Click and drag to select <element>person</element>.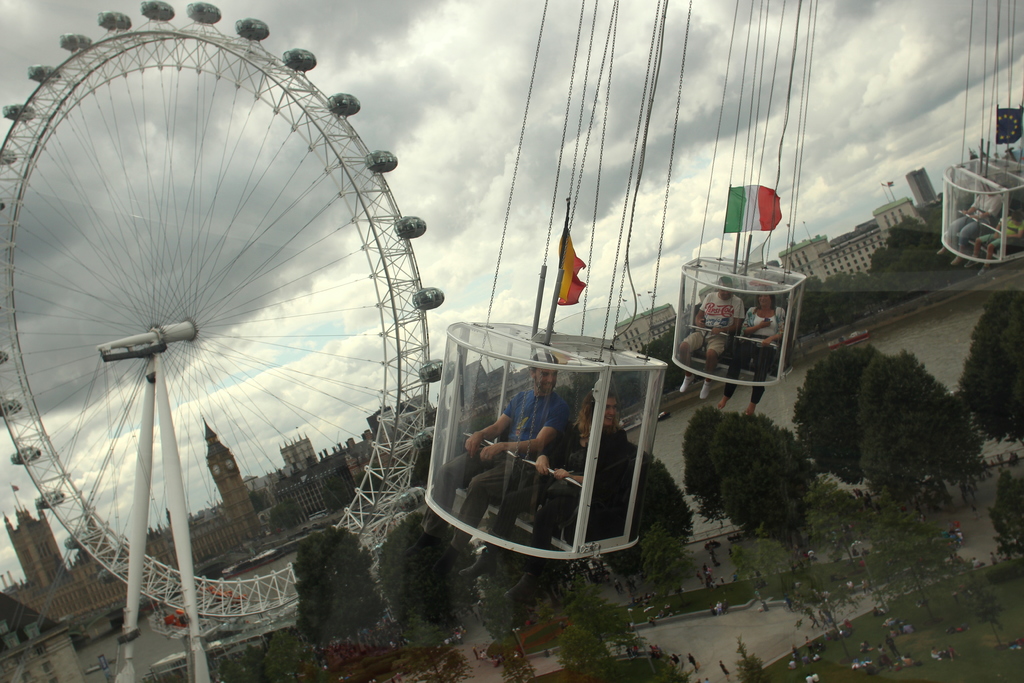
Selection: region(989, 551, 997, 563).
